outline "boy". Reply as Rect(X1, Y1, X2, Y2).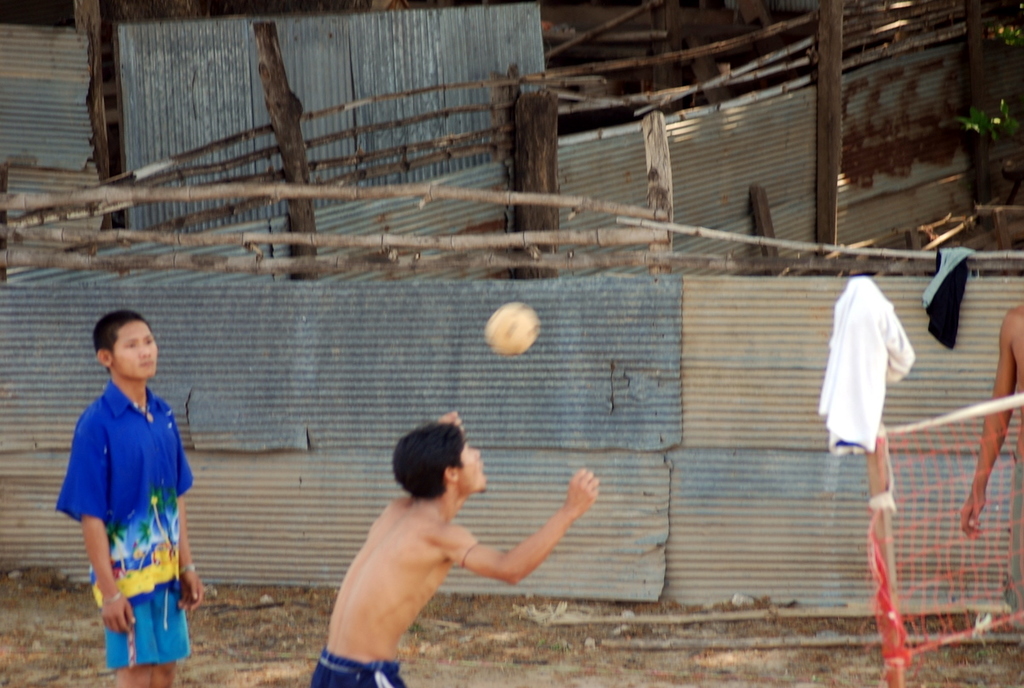
Rect(309, 410, 601, 687).
